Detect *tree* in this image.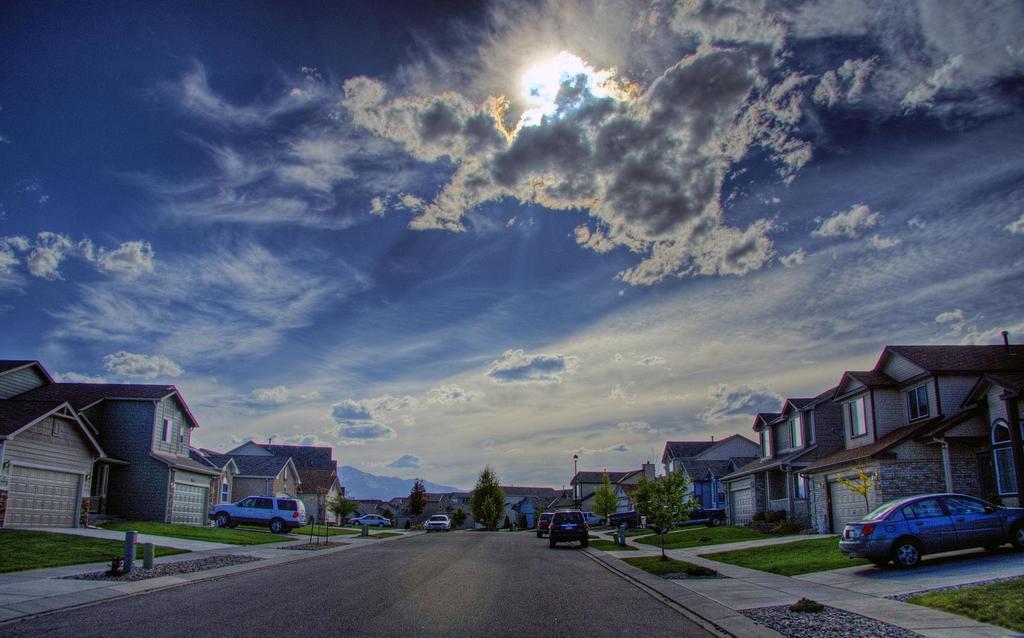
Detection: locate(404, 476, 429, 532).
